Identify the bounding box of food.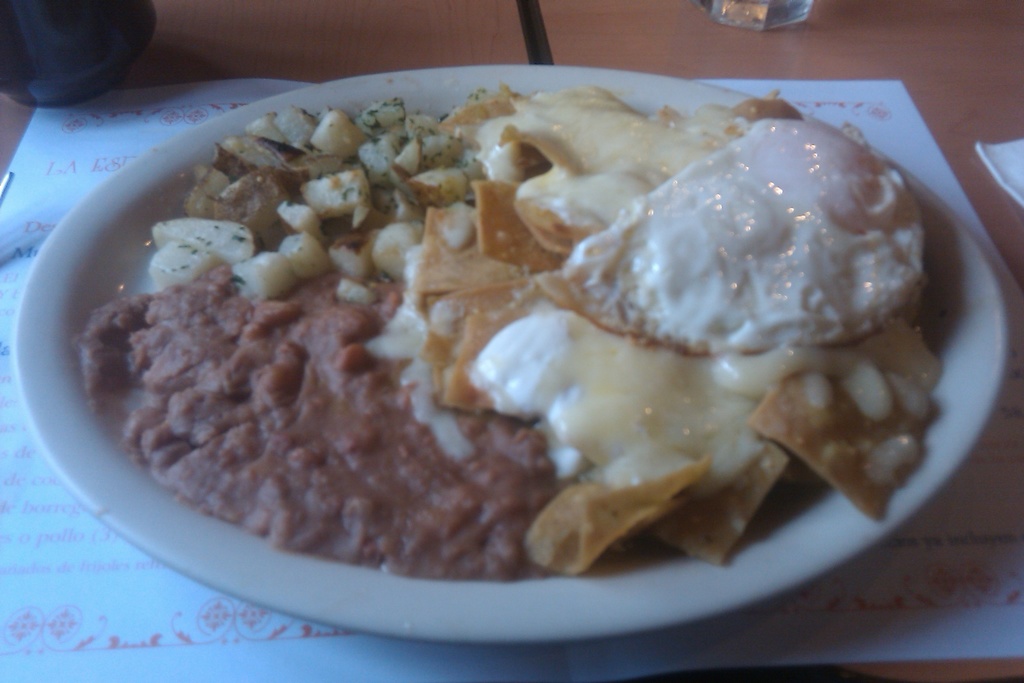
{"x1": 61, "y1": 83, "x2": 943, "y2": 588}.
